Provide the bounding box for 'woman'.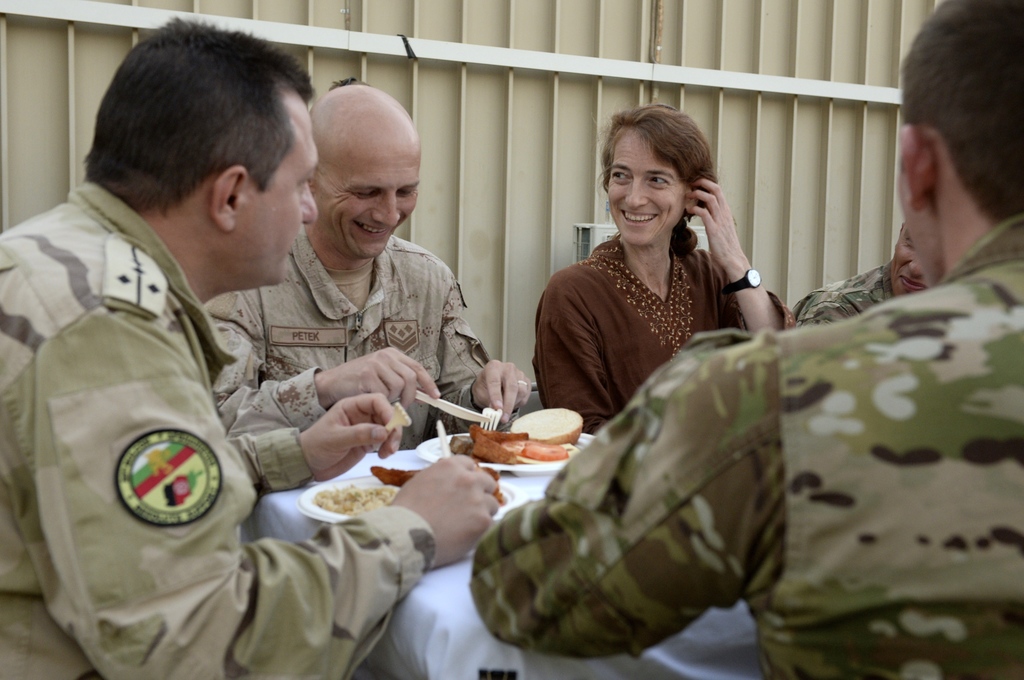
select_region(534, 102, 803, 450).
